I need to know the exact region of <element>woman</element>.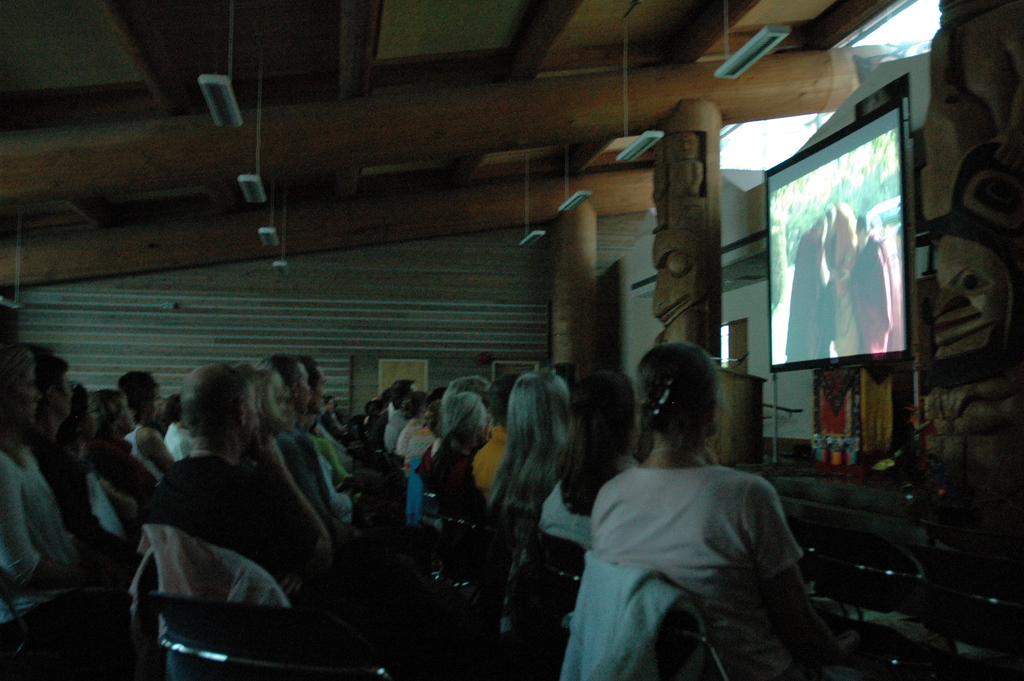
Region: detection(529, 354, 643, 550).
